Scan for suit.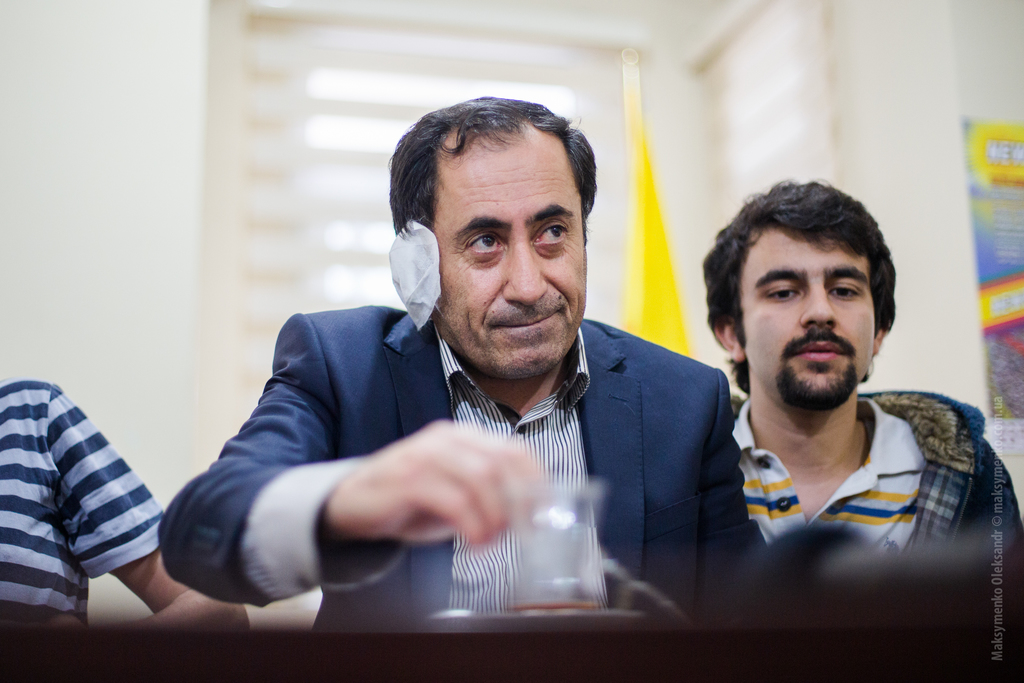
Scan result: 205,161,788,625.
